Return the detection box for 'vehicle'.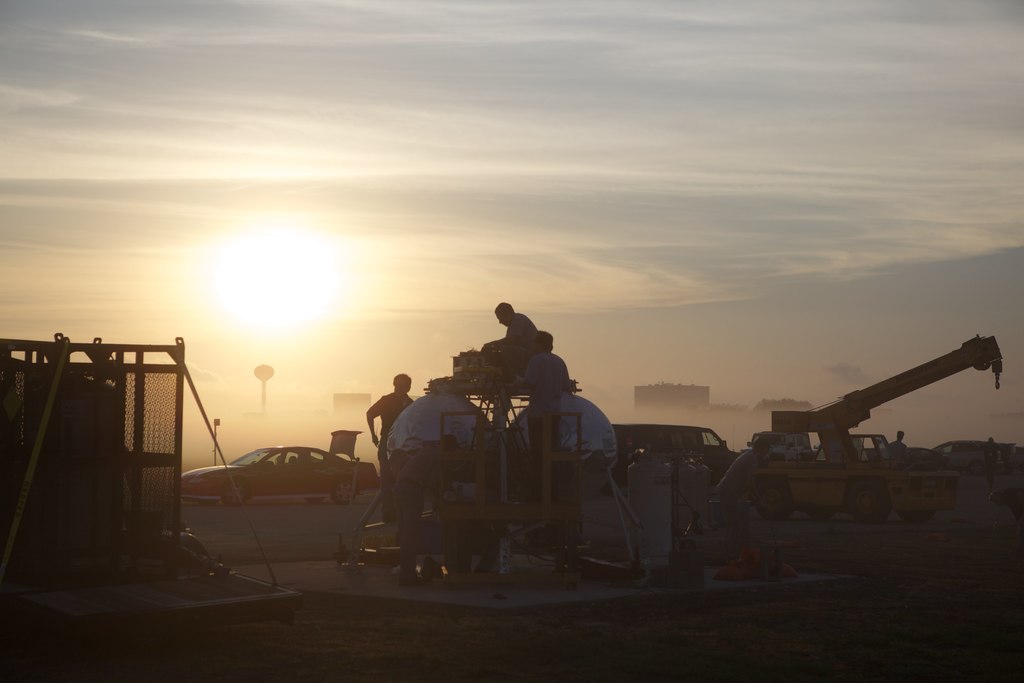
(left=751, top=432, right=894, bottom=461).
